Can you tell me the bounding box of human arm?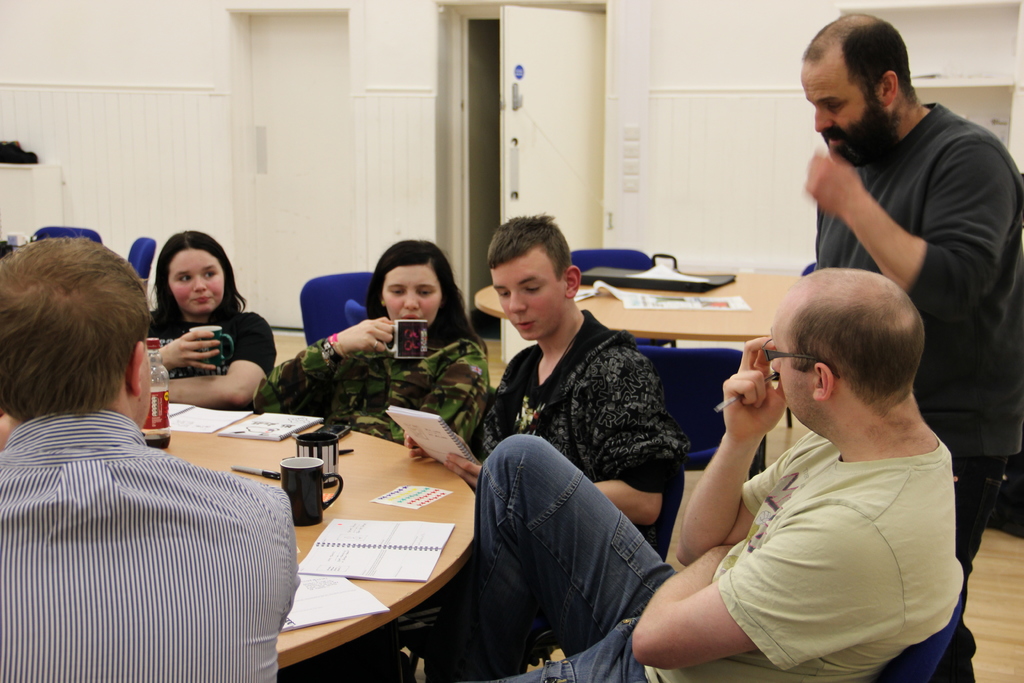
x1=134, y1=309, x2=293, y2=409.
